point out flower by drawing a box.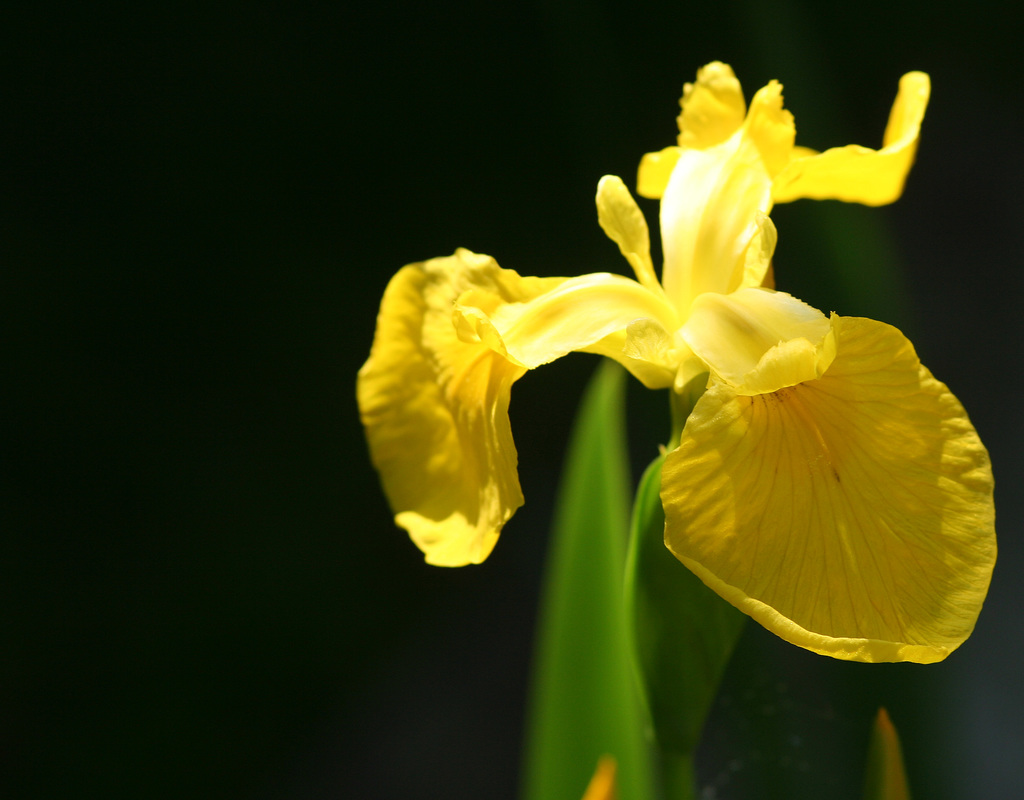
bbox=(358, 52, 991, 671).
